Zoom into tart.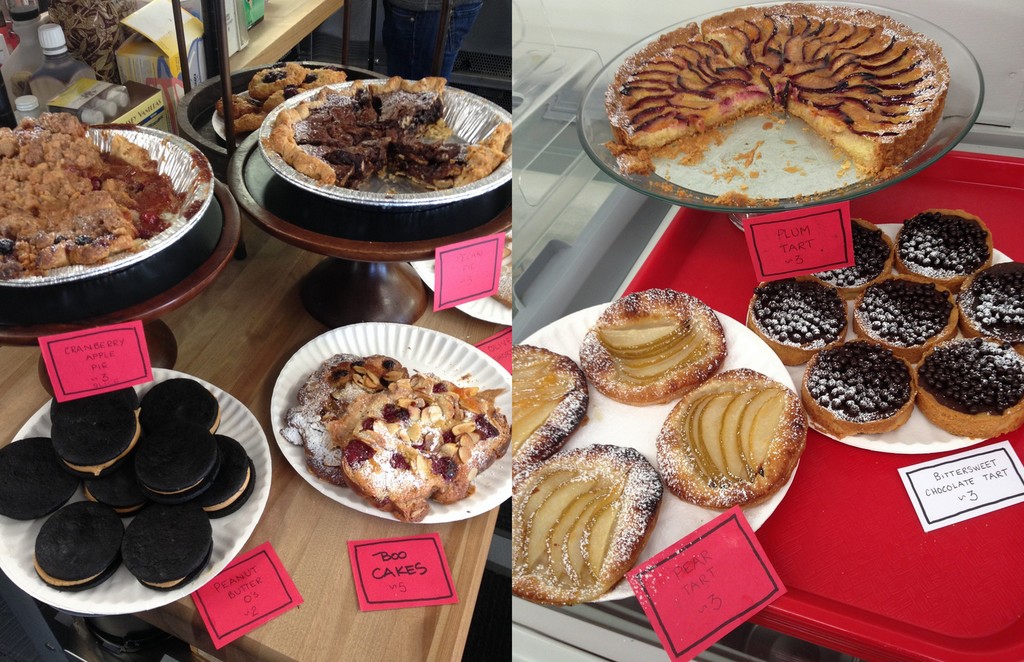
Zoom target: crop(0, 113, 184, 277).
